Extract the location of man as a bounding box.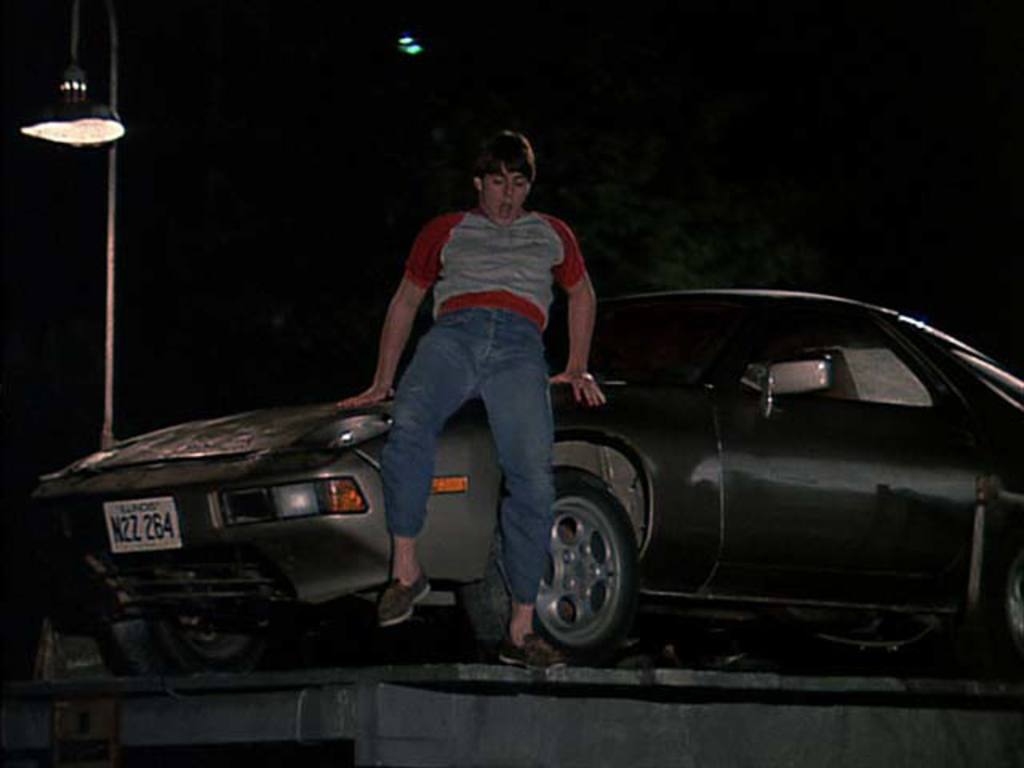
bbox=[336, 130, 605, 672].
